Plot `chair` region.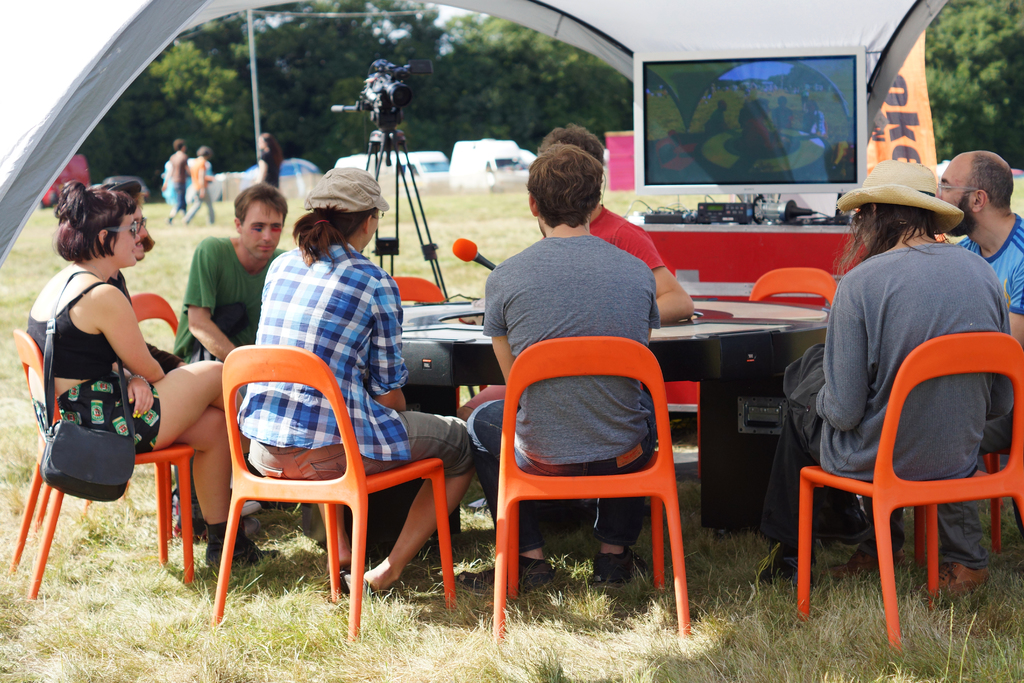
Plotted at crop(180, 338, 404, 641).
